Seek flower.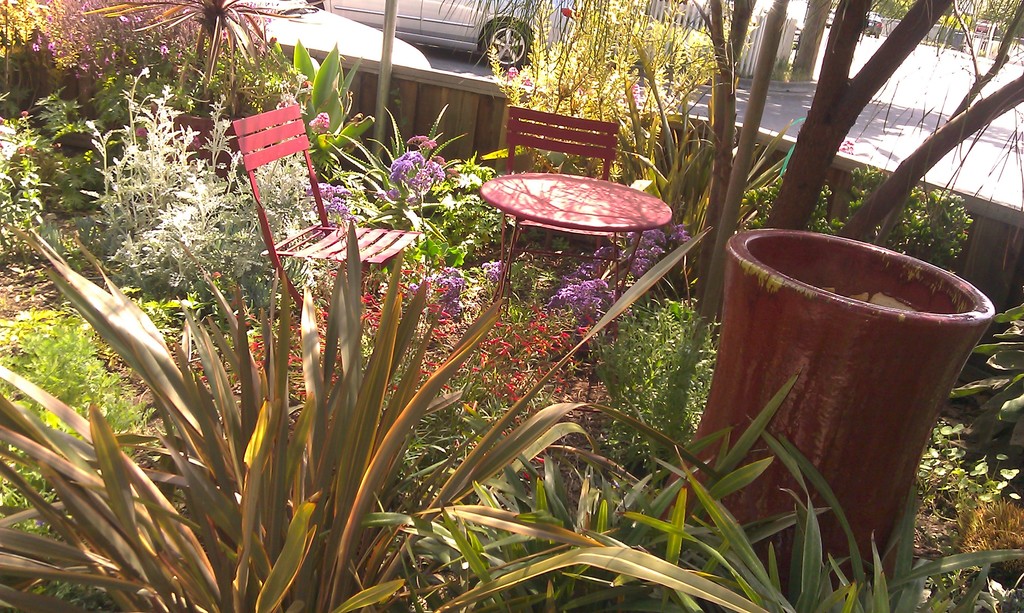
left=304, top=170, right=355, bottom=230.
